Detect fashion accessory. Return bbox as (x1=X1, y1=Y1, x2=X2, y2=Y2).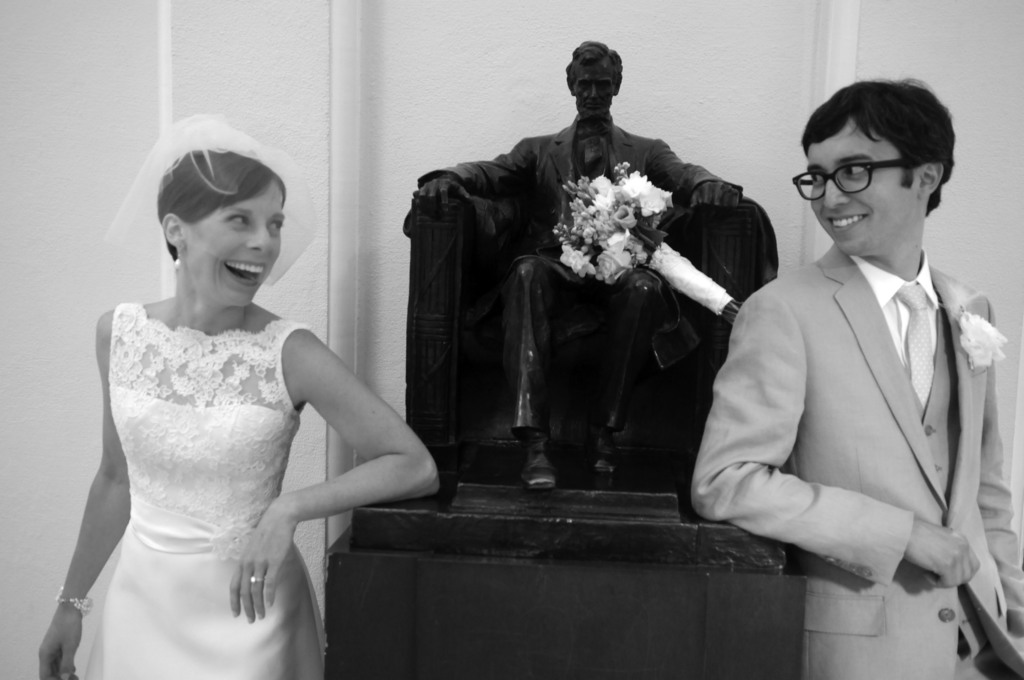
(x1=170, y1=248, x2=185, y2=275).
